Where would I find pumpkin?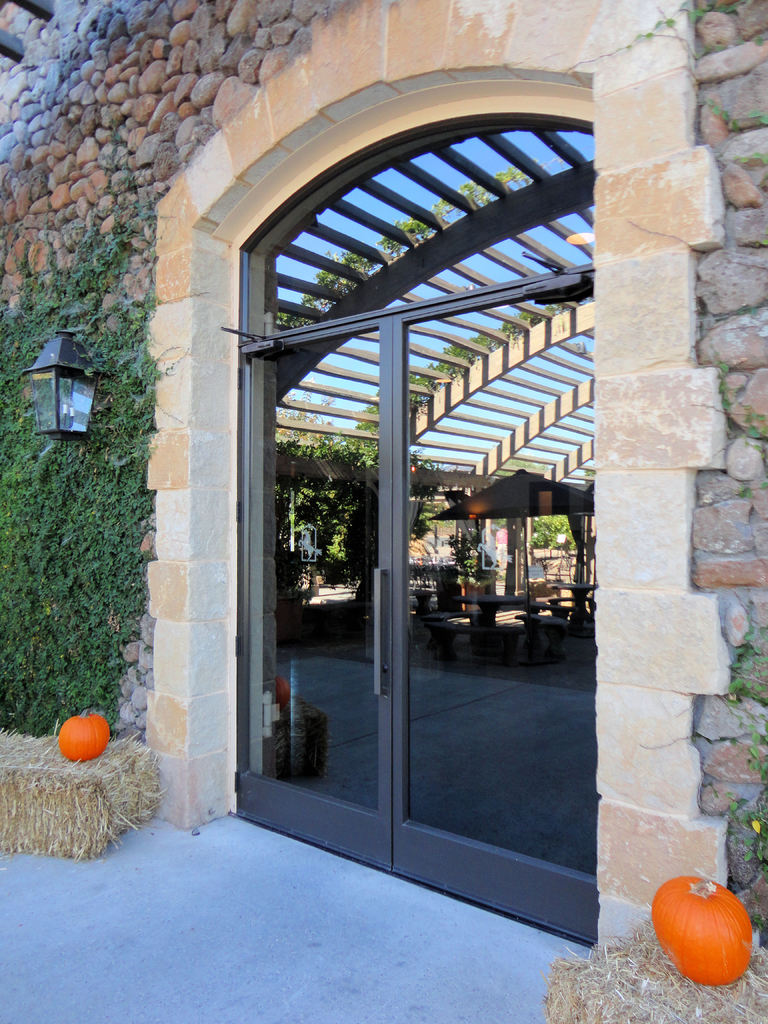
At detection(58, 706, 114, 760).
